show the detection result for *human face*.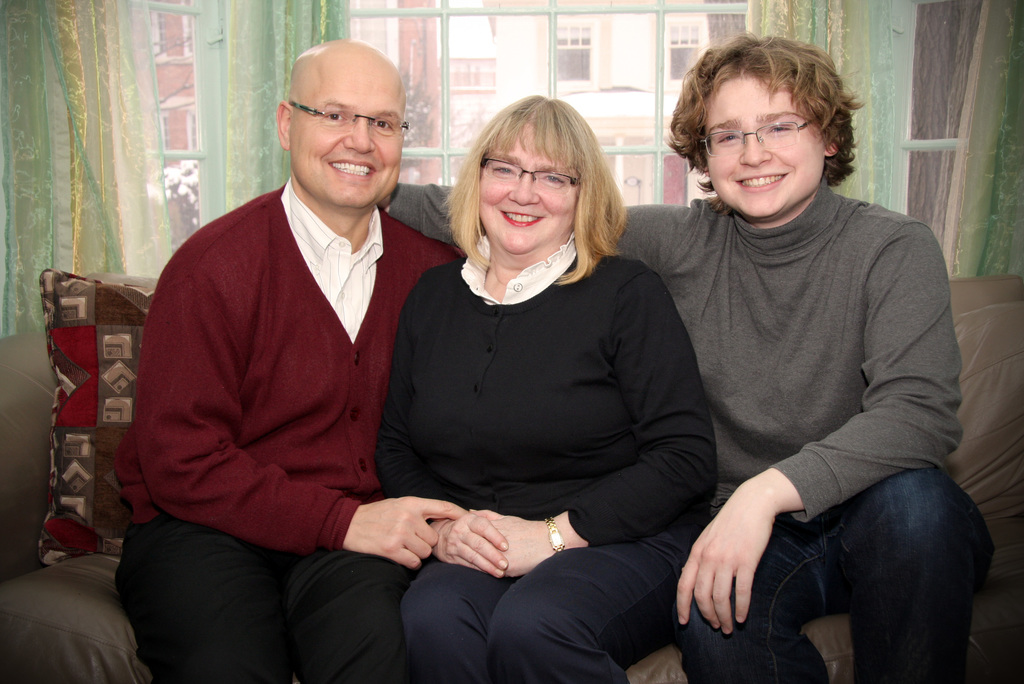
(x1=290, y1=61, x2=408, y2=207).
